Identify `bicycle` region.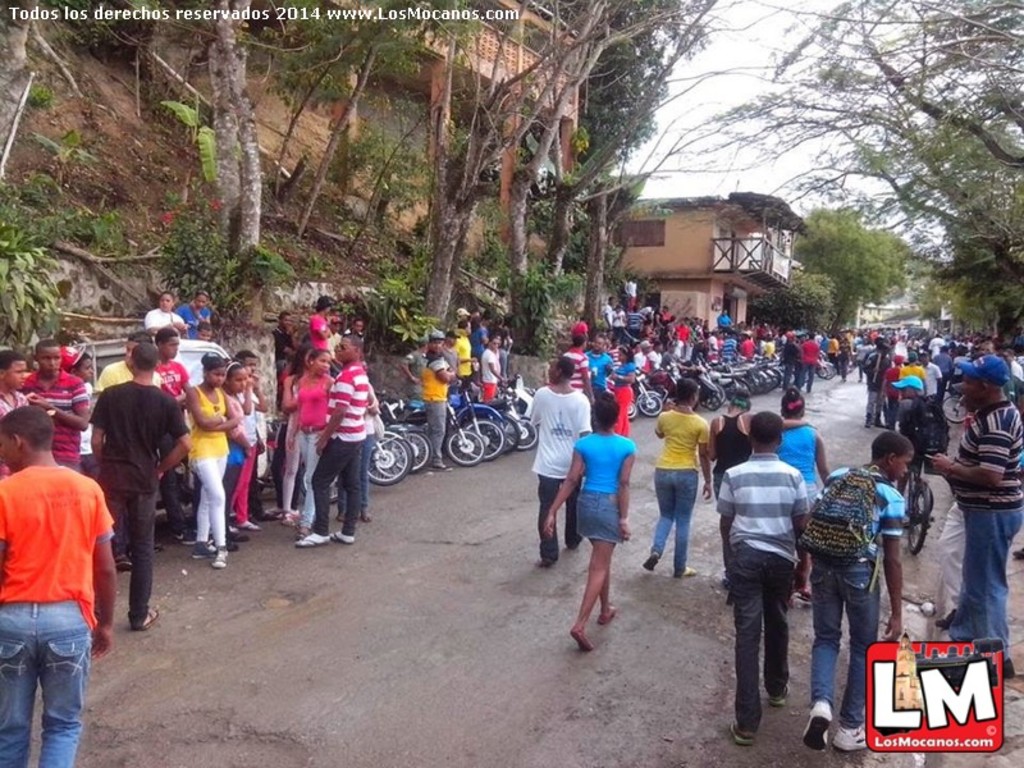
Region: 622/374/663/431.
